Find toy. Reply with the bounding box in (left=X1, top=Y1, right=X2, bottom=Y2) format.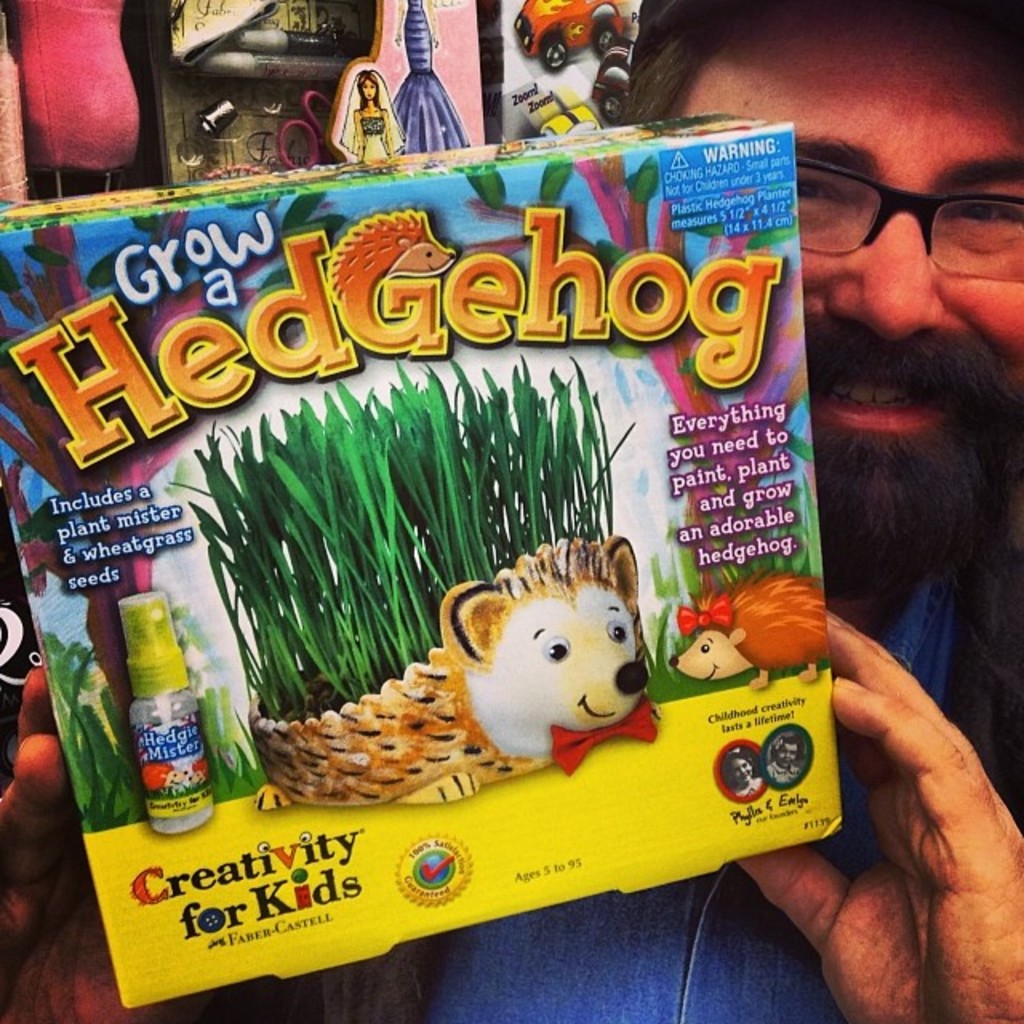
(left=517, top=88, right=595, bottom=142).
